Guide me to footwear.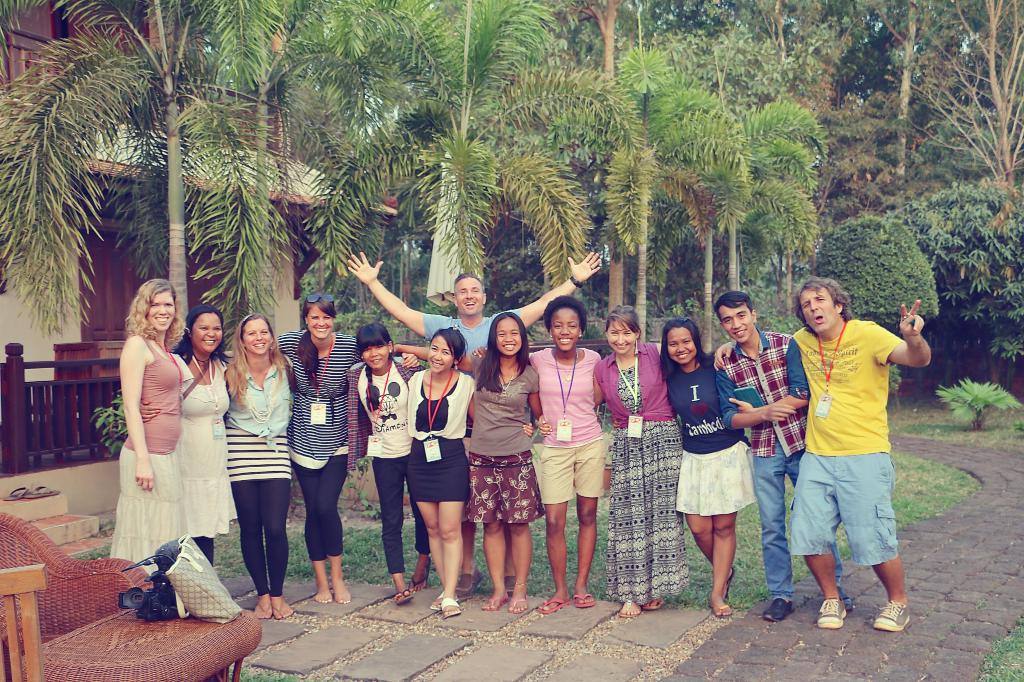
Guidance: [0,486,26,503].
